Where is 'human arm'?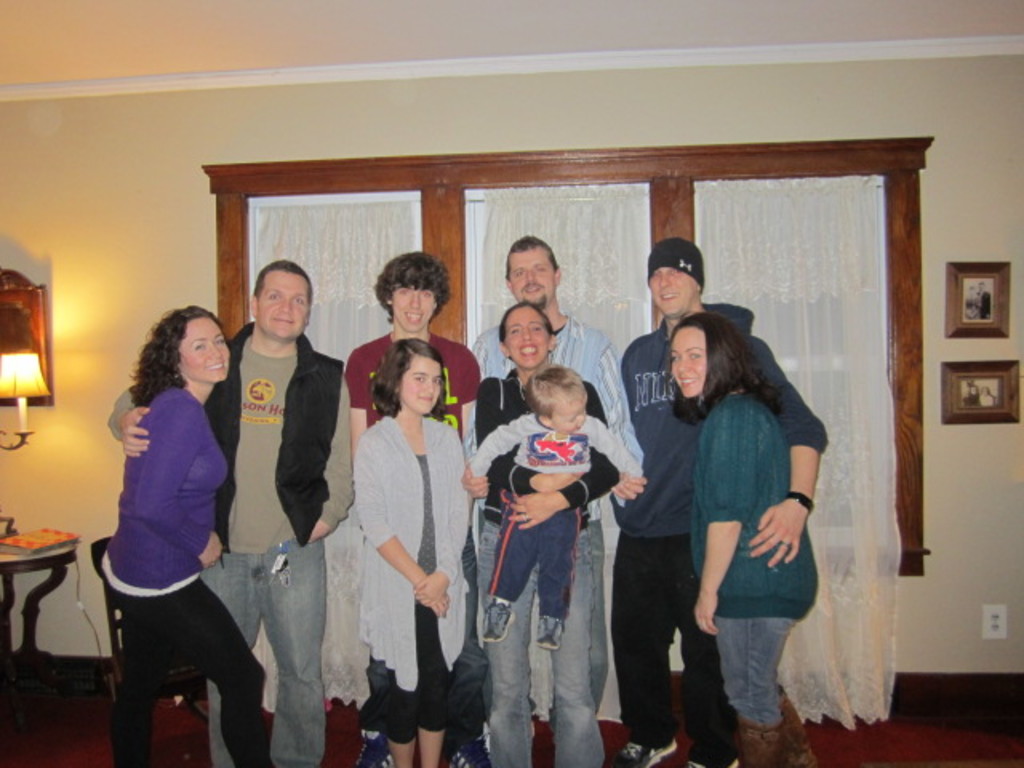
left=475, top=382, right=650, bottom=499.
